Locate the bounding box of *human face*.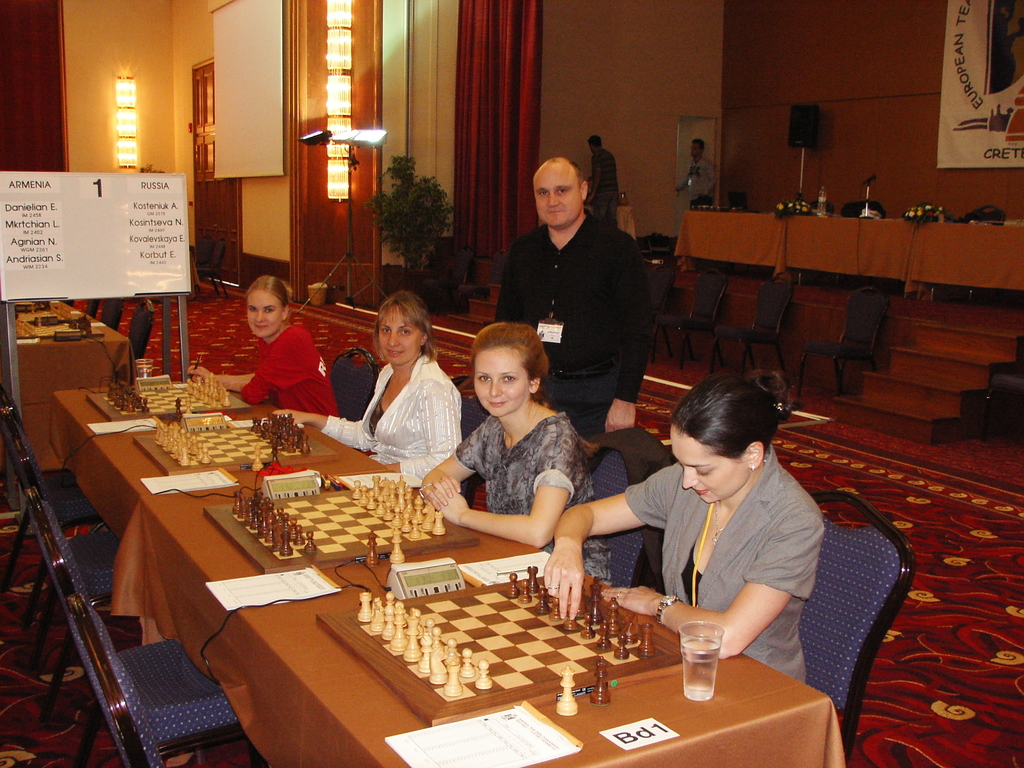
Bounding box: <bbox>247, 287, 284, 337</bbox>.
